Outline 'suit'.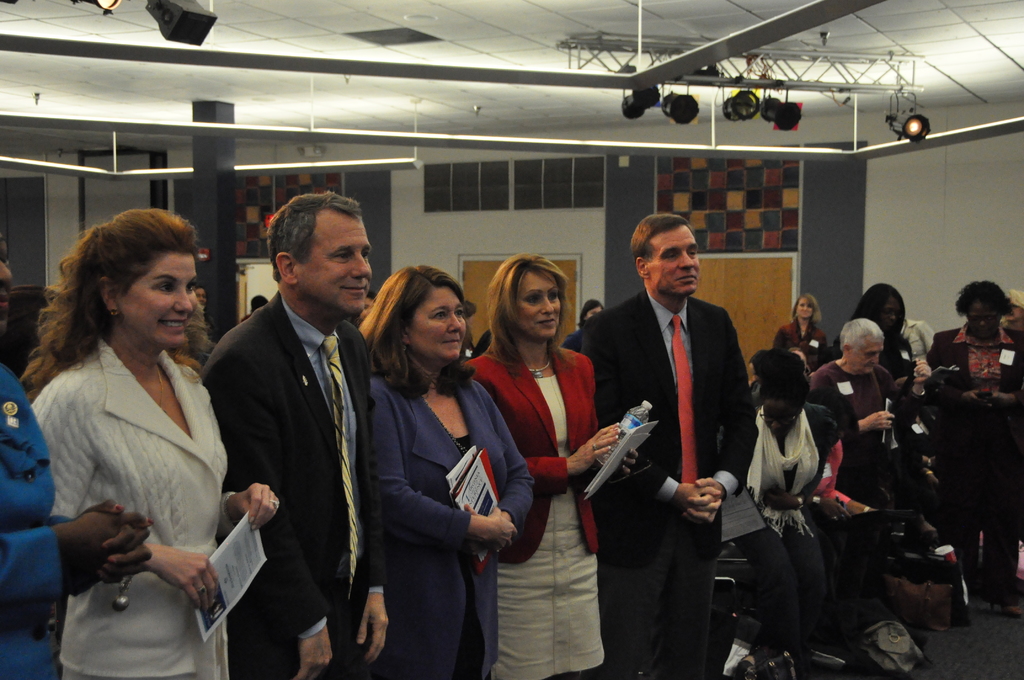
Outline: 925,323,1023,583.
